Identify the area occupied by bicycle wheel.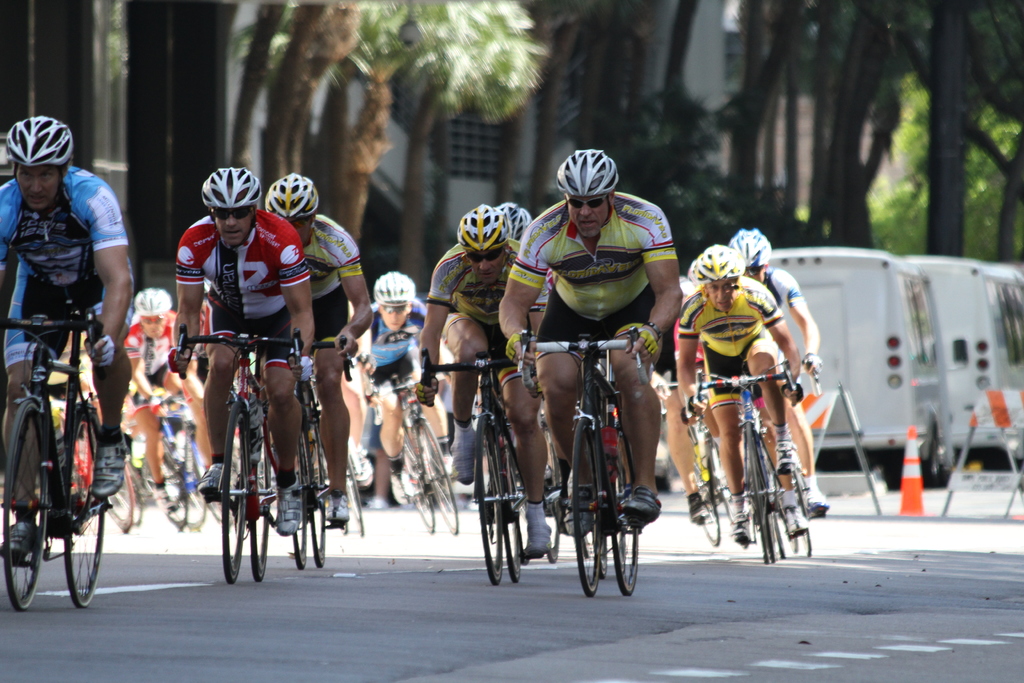
Area: bbox=(470, 416, 510, 580).
